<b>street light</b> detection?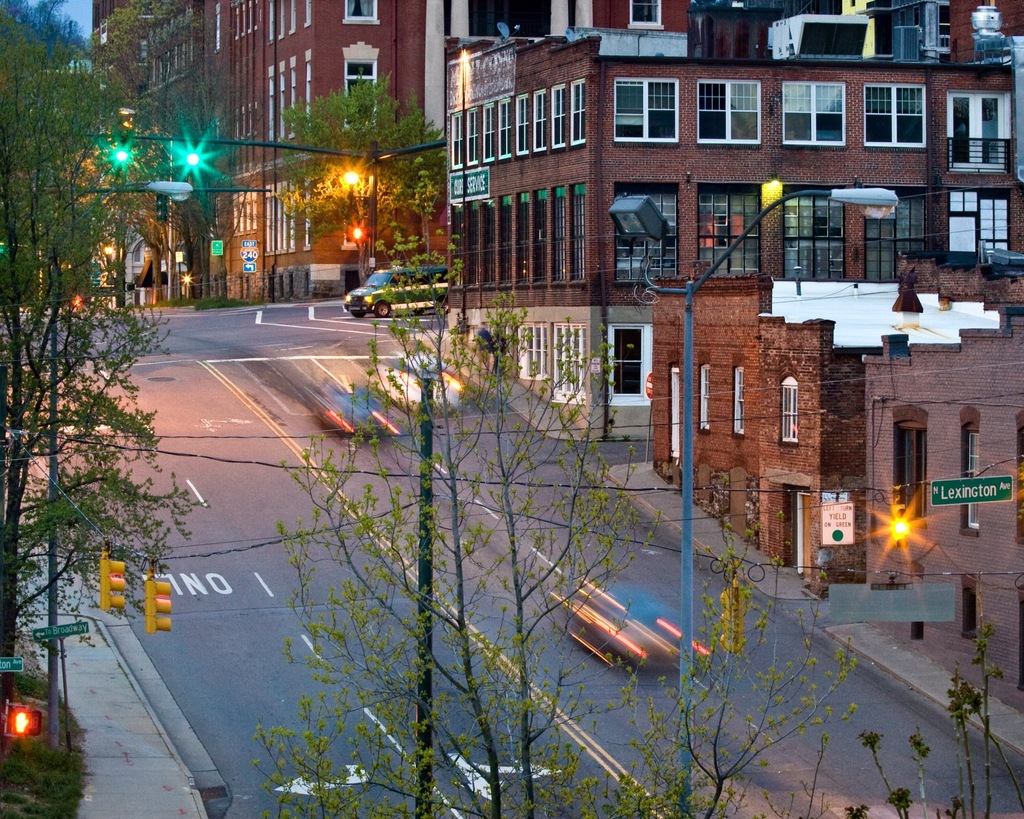
l=344, t=143, r=375, b=269
